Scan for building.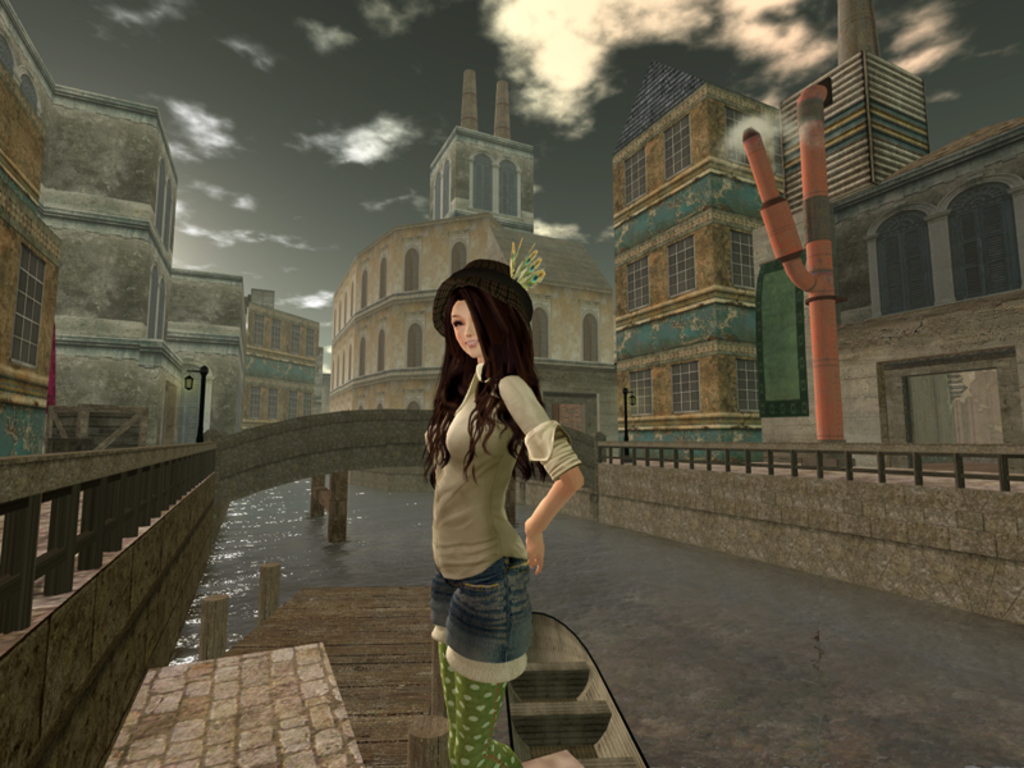
Scan result: select_region(0, 0, 315, 539).
